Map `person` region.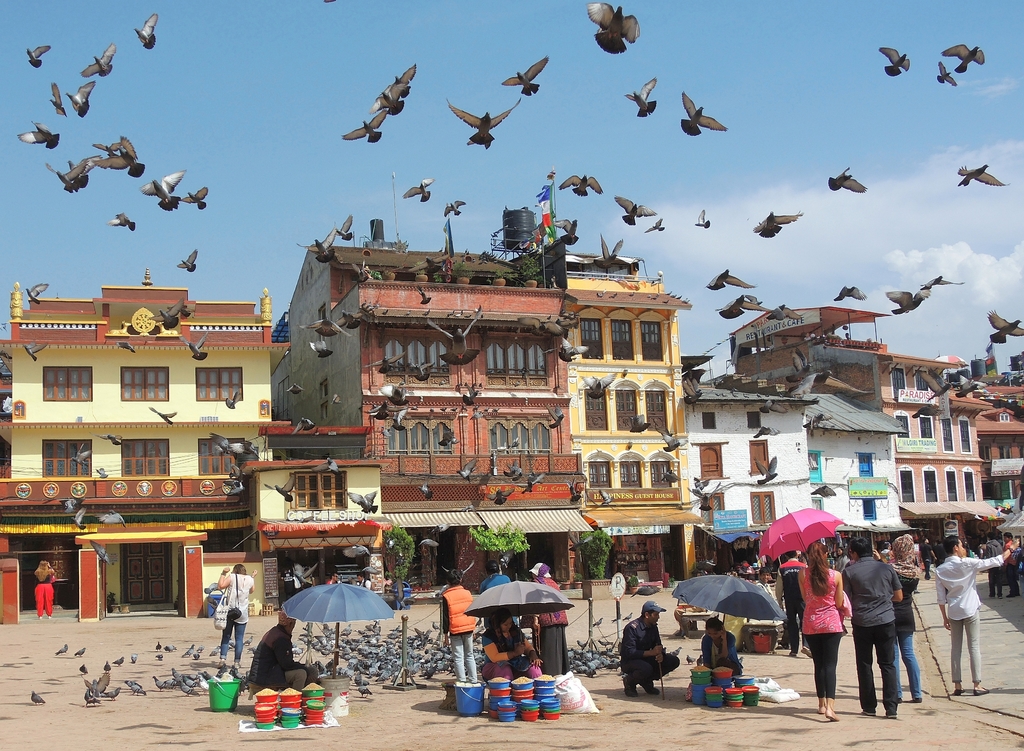
Mapped to <region>439, 566, 477, 685</region>.
